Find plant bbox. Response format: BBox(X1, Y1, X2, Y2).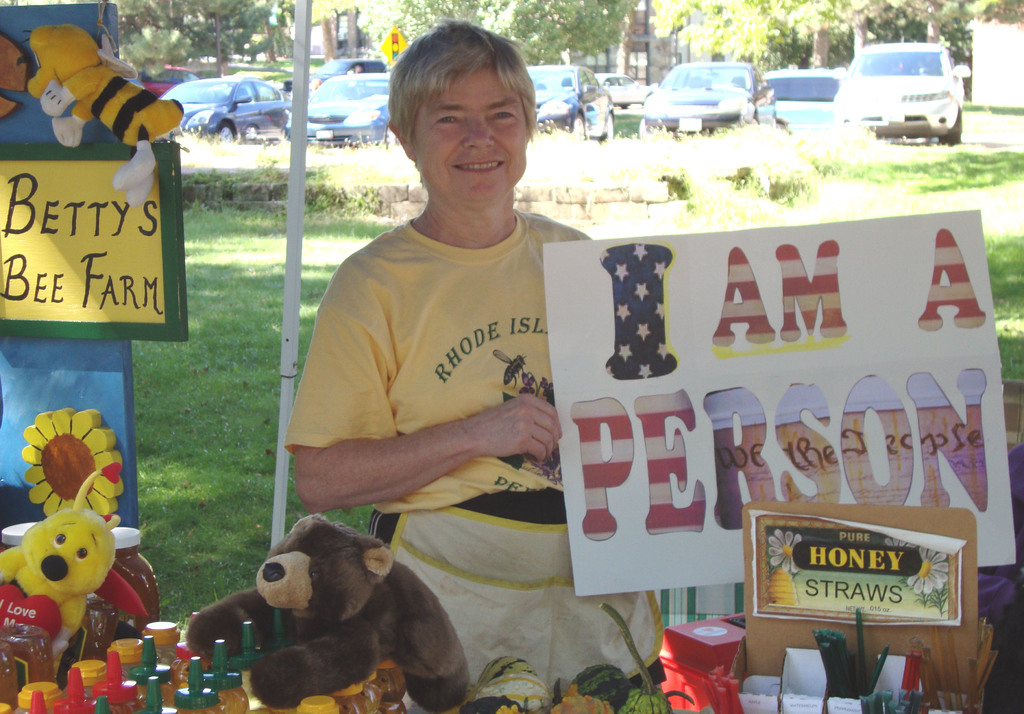
BBox(184, 172, 238, 220).
